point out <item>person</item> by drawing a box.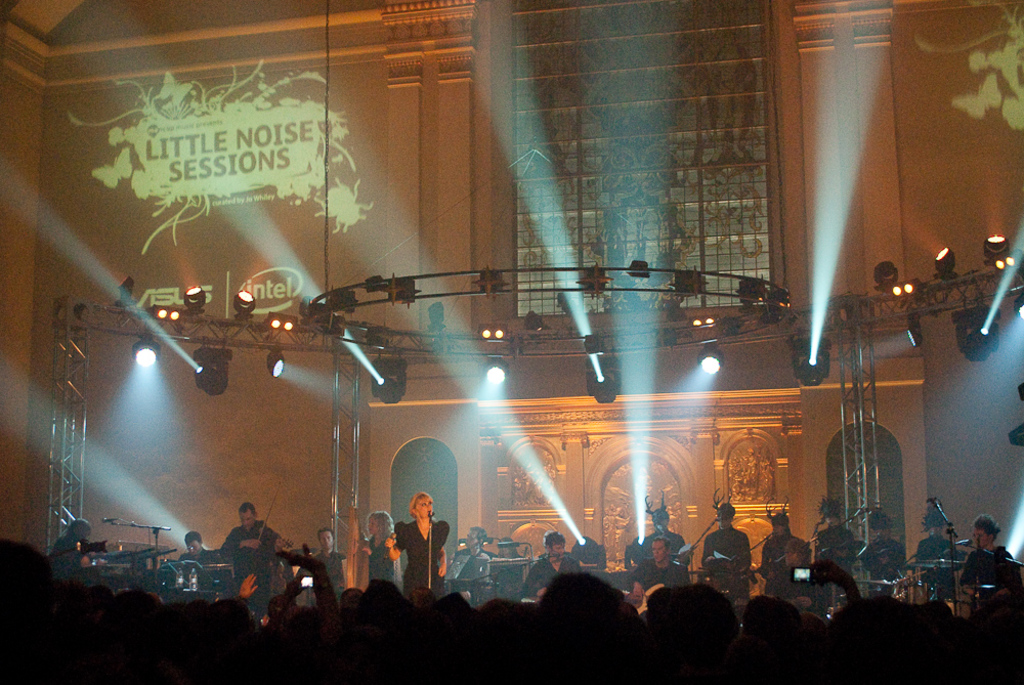
387/486/450/592.
